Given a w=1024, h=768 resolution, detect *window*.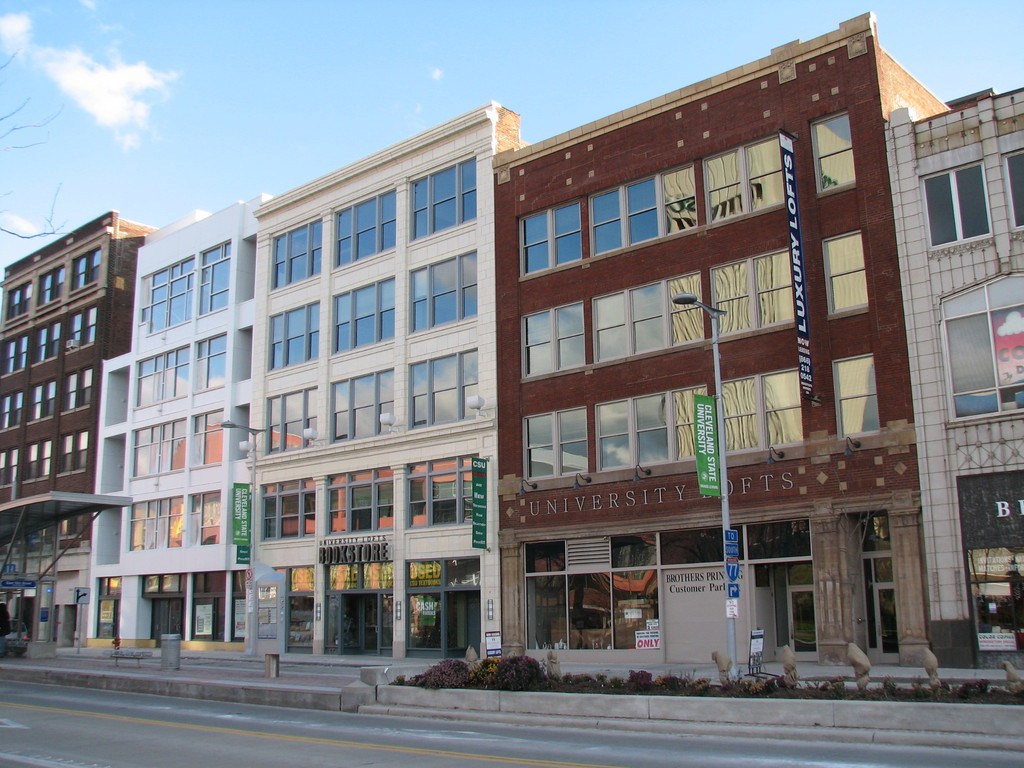
region(558, 298, 589, 372).
